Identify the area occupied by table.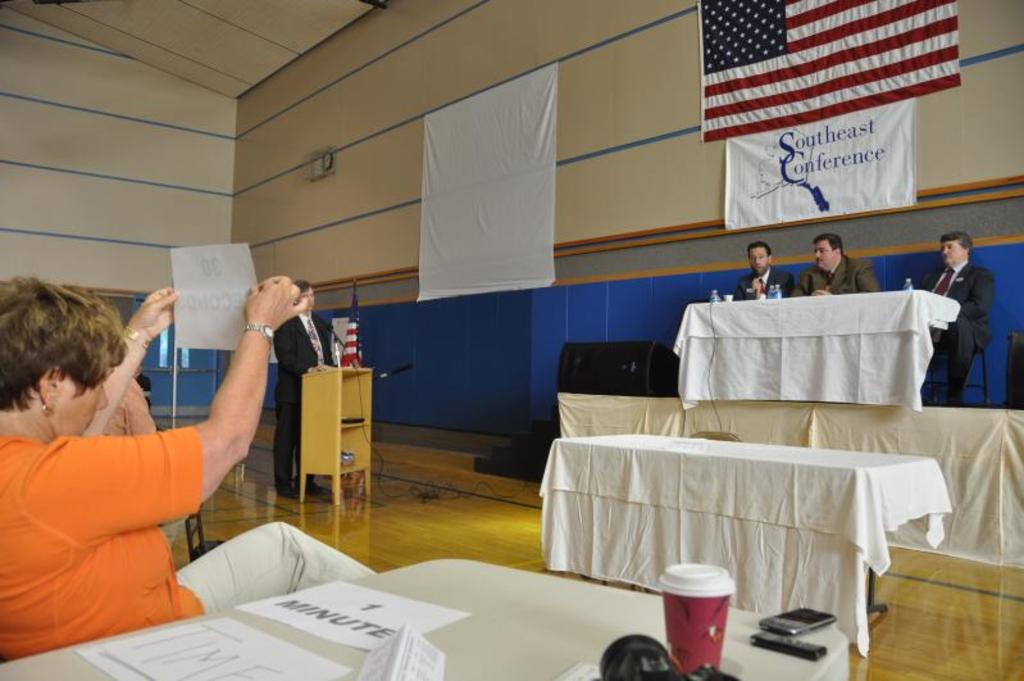
Area: box=[0, 558, 878, 680].
